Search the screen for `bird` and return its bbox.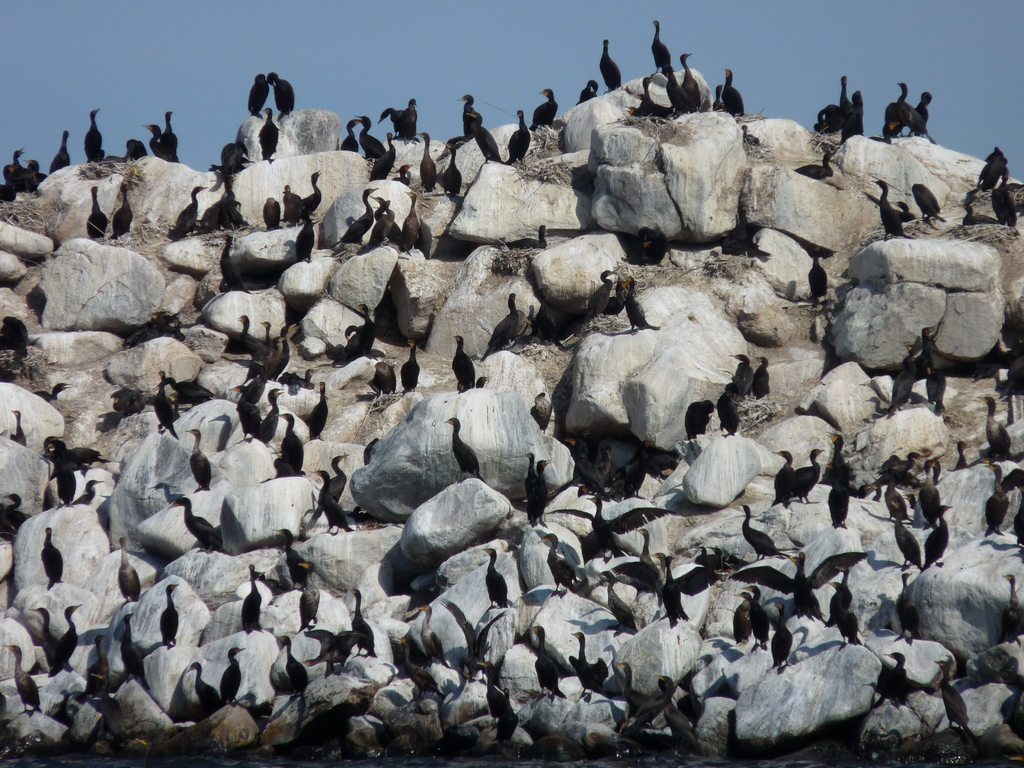
Found: select_region(588, 461, 628, 552).
